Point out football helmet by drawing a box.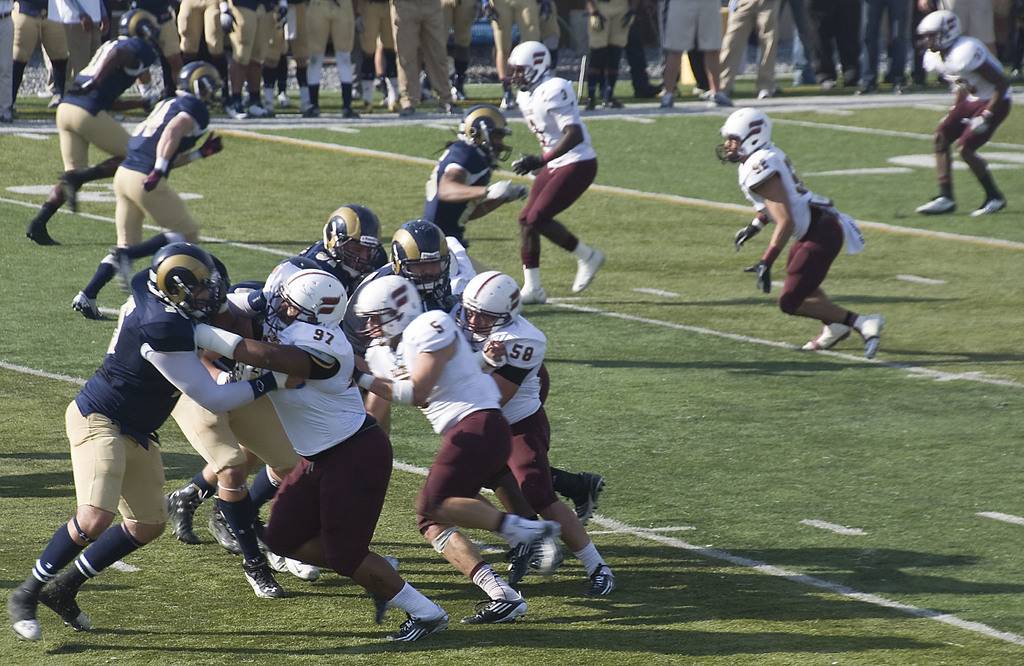
(323,200,407,273).
